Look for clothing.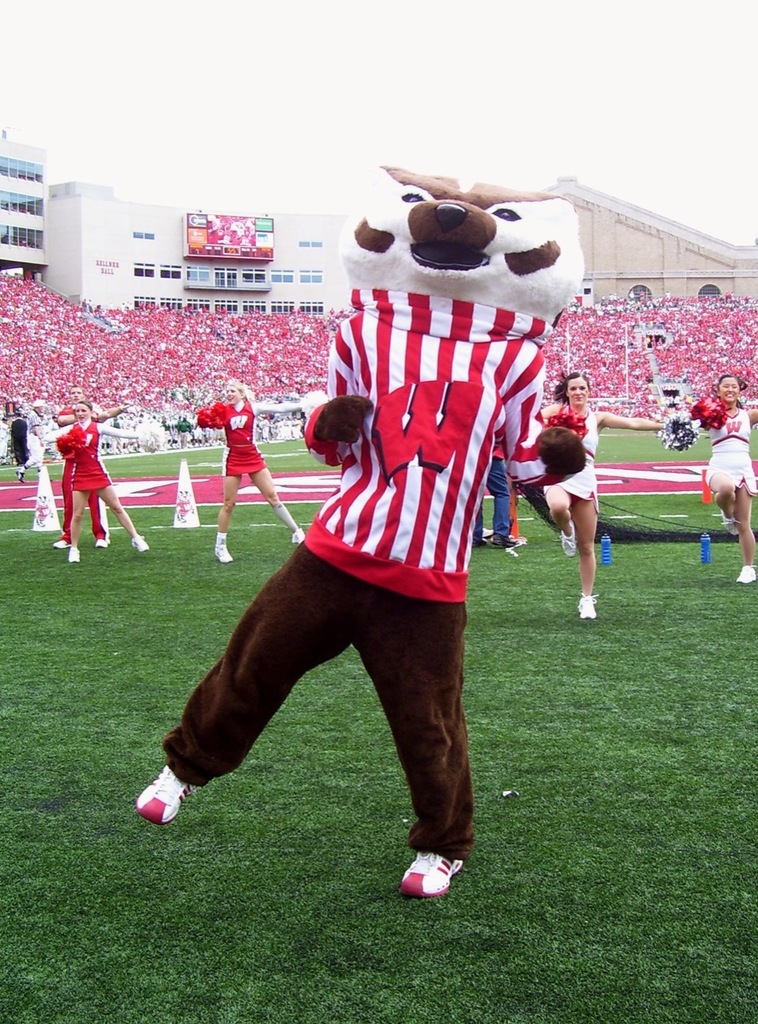
Found: pyautogui.locateOnScreen(49, 431, 109, 546).
